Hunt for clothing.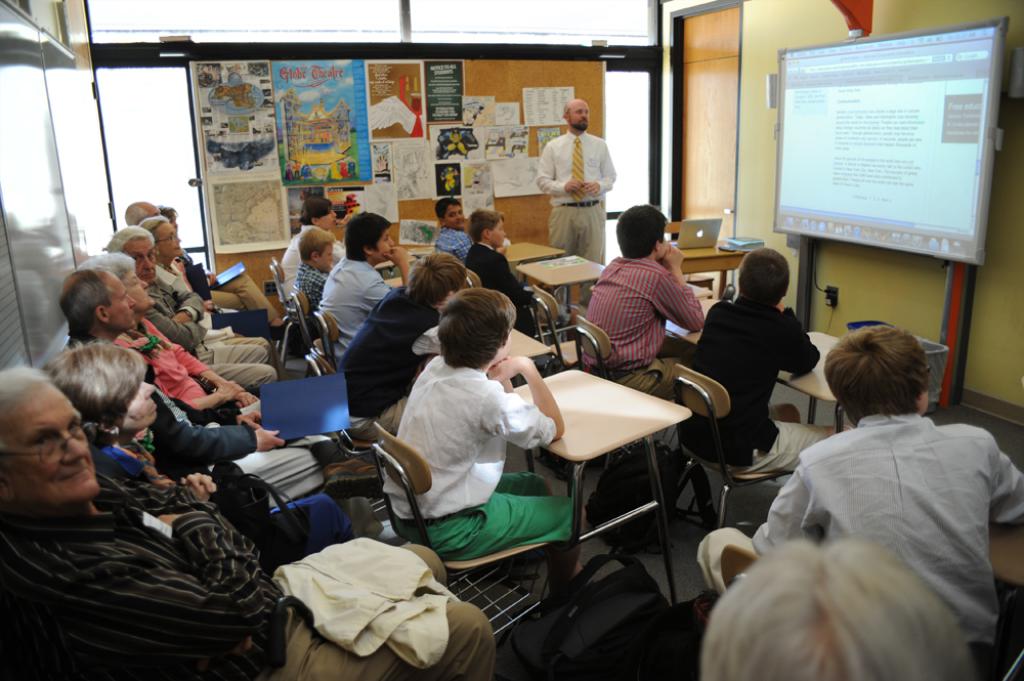
Hunted down at [x1=435, y1=227, x2=469, y2=259].
